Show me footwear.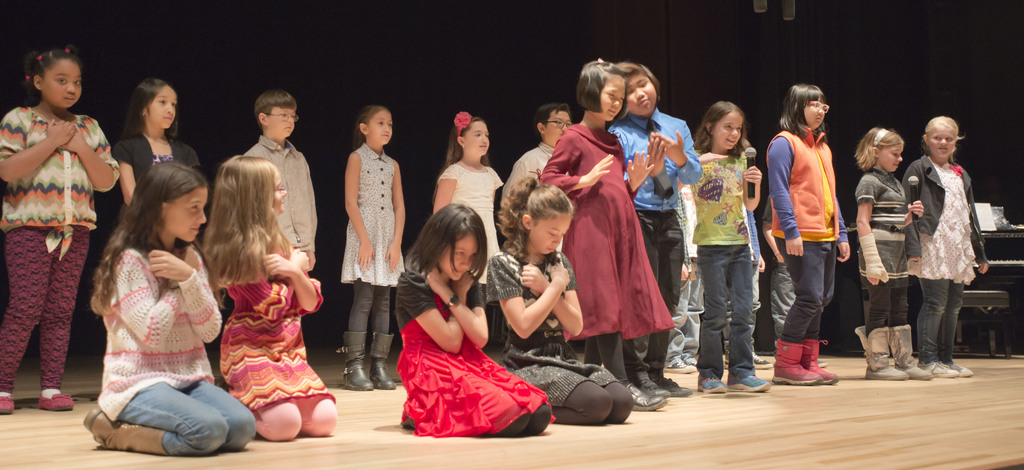
footwear is here: {"x1": 887, "y1": 325, "x2": 936, "y2": 384}.
